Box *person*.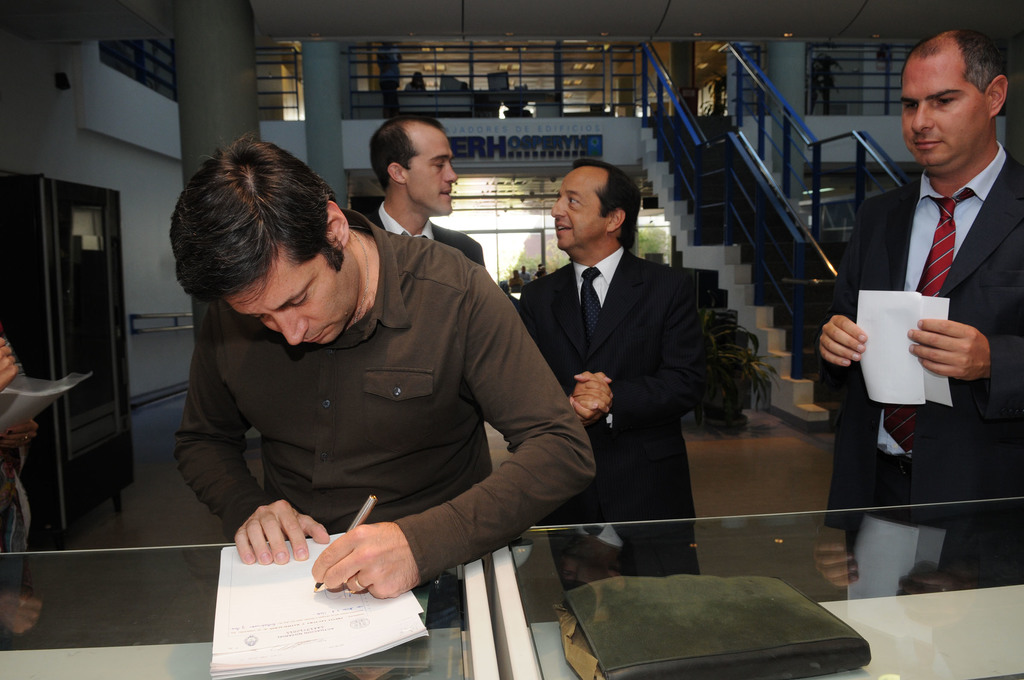
520:156:708:588.
